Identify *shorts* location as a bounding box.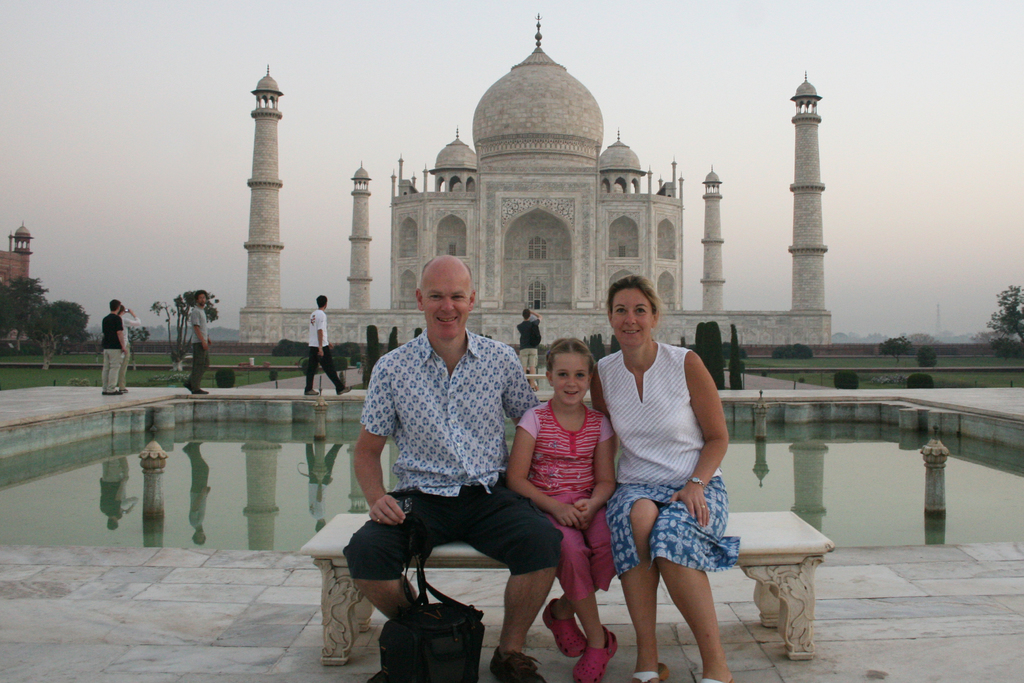
339:480:565:580.
